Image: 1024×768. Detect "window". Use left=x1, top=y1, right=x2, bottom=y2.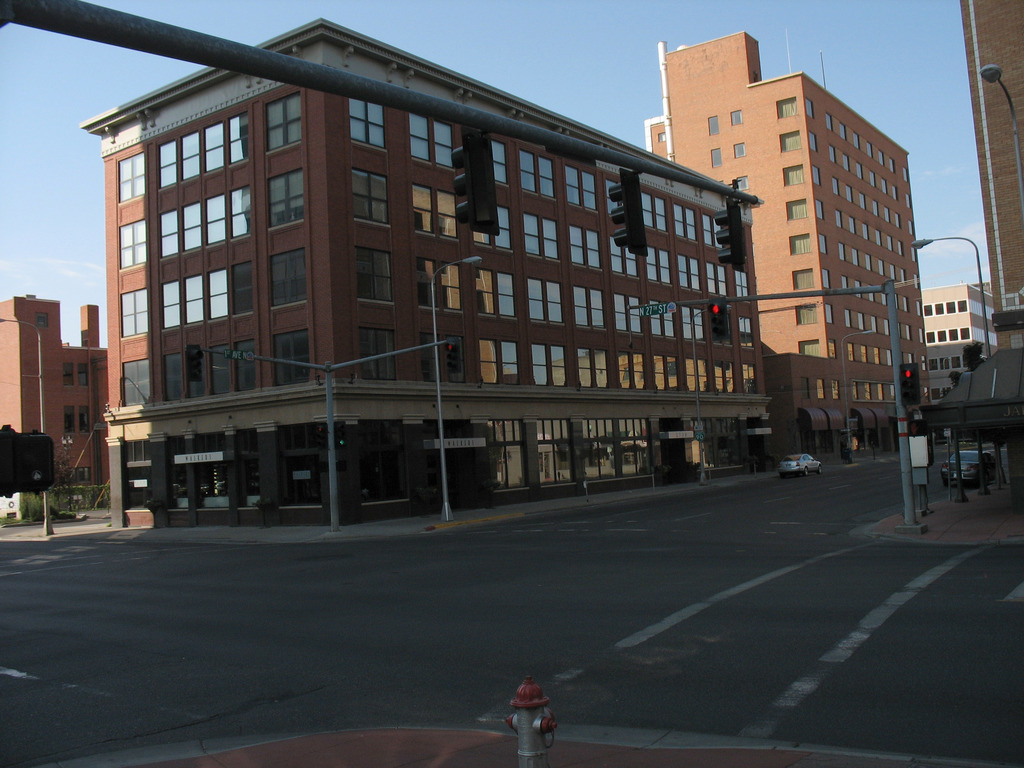
left=676, top=253, right=698, bottom=289.
